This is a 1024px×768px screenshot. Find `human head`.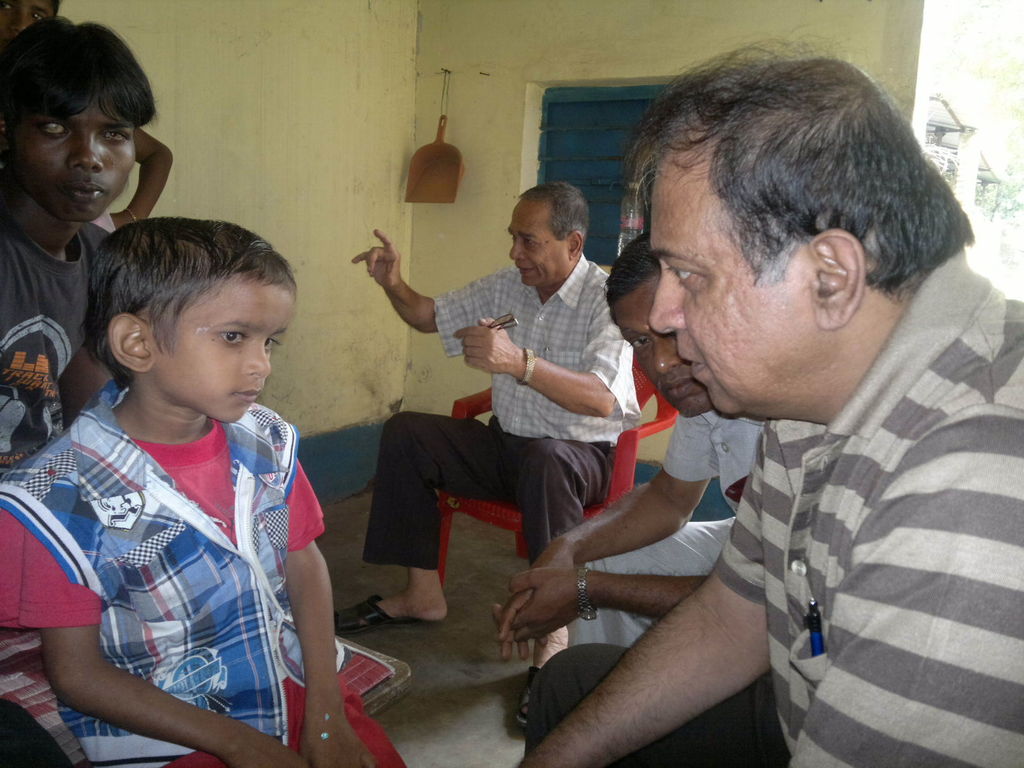
Bounding box: BBox(0, 13, 136, 222).
